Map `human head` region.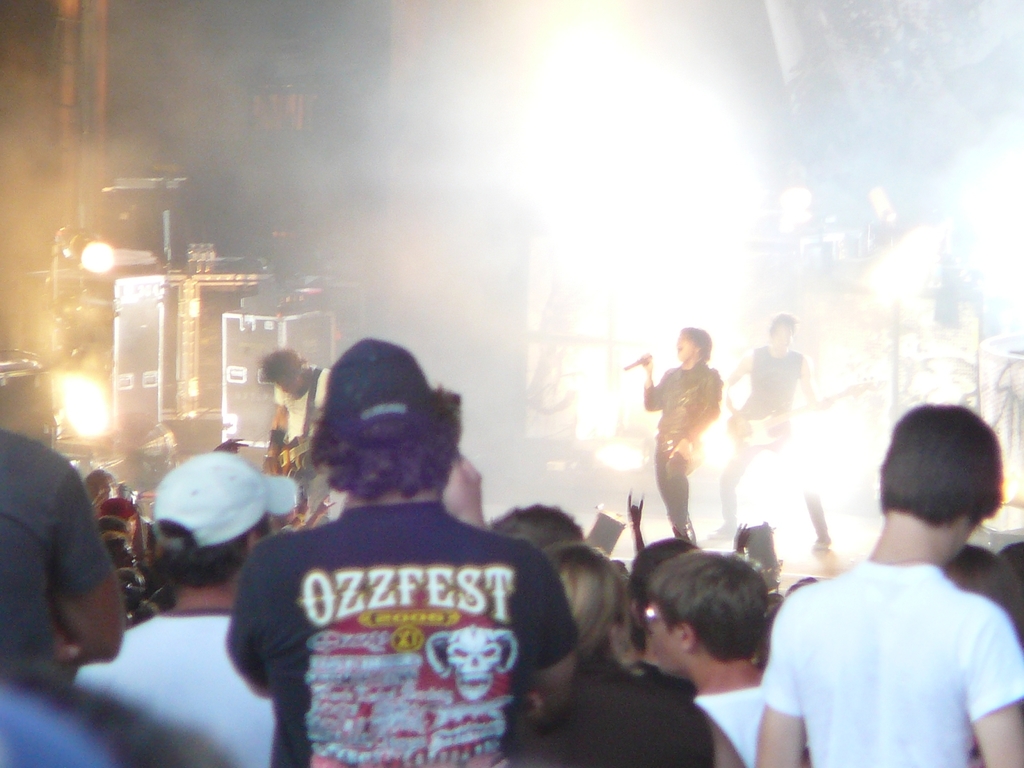
Mapped to {"x1": 260, "y1": 347, "x2": 306, "y2": 395}.
